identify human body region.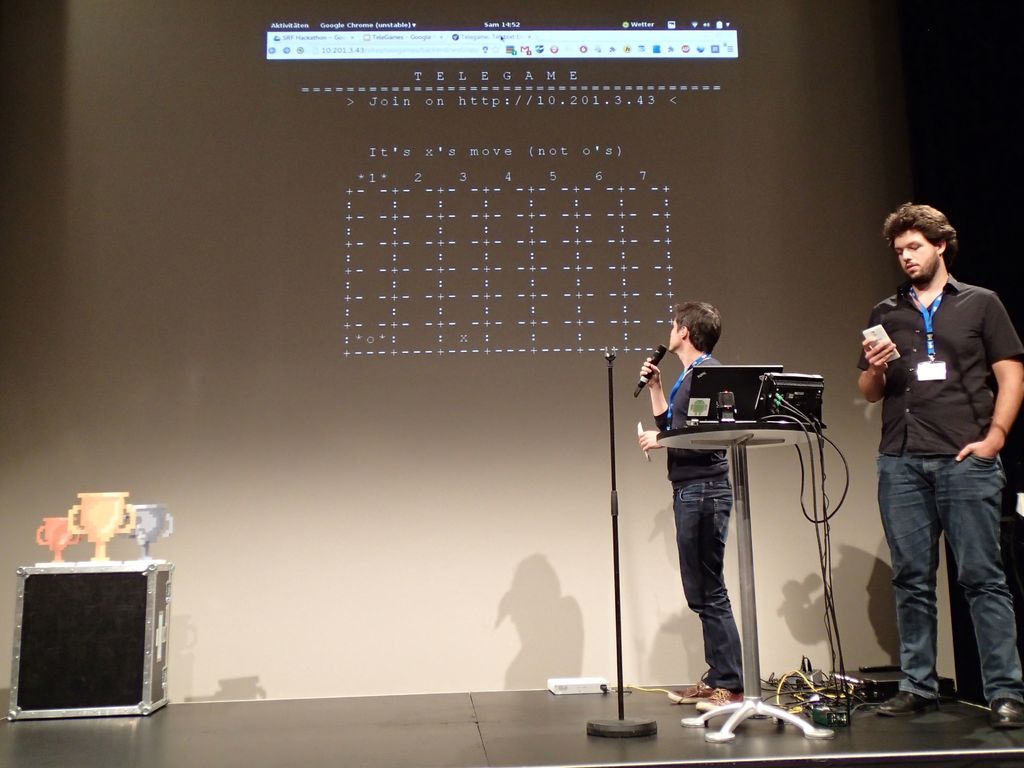
Region: (x1=639, y1=302, x2=738, y2=719).
